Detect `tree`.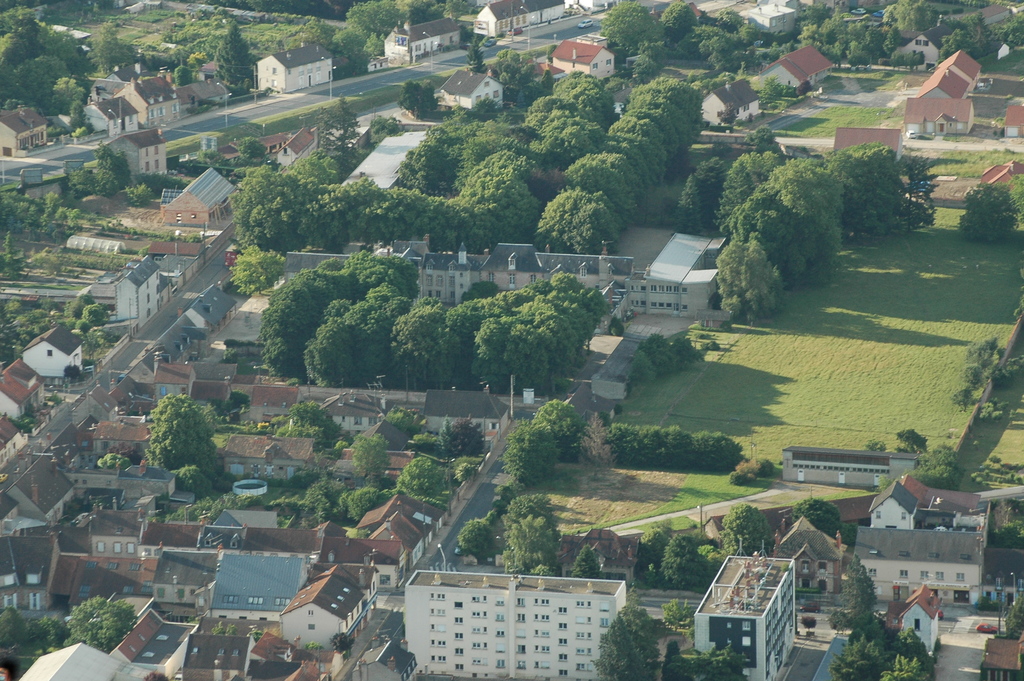
Detected at bbox(638, 519, 668, 574).
